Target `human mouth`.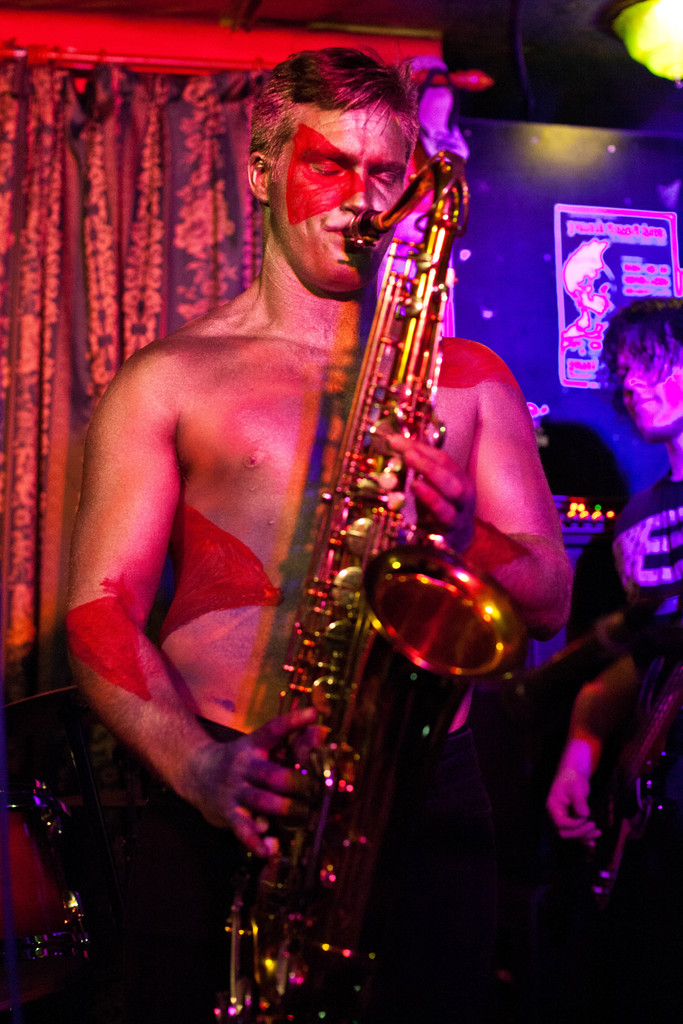
Target region: 322, 221, 352, 248.
